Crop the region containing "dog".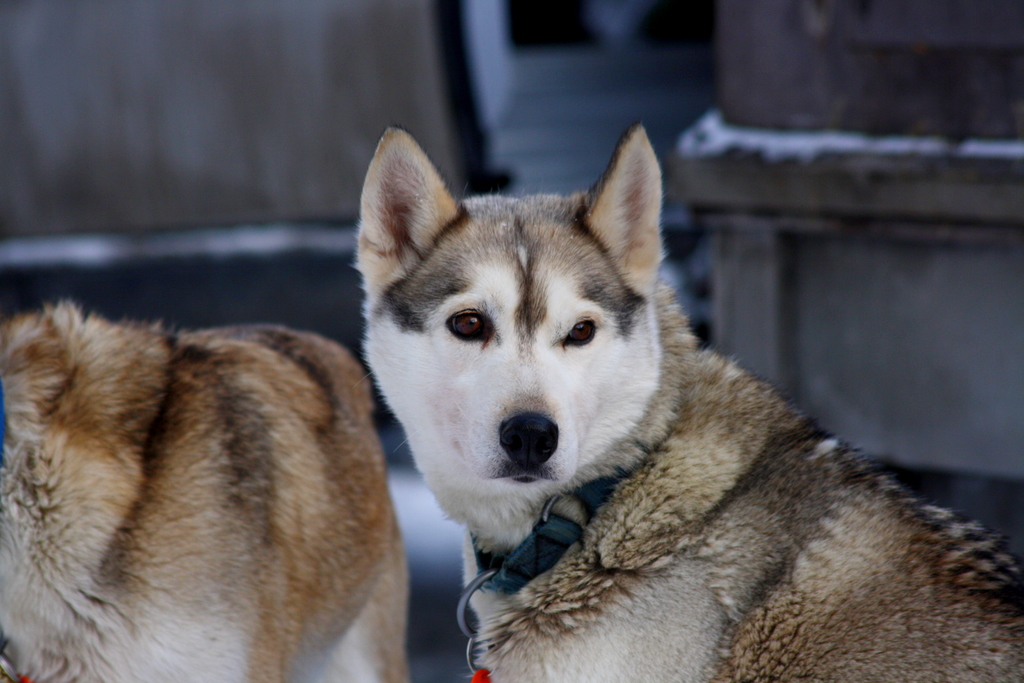
Crop region: 356/124/1023/682.
